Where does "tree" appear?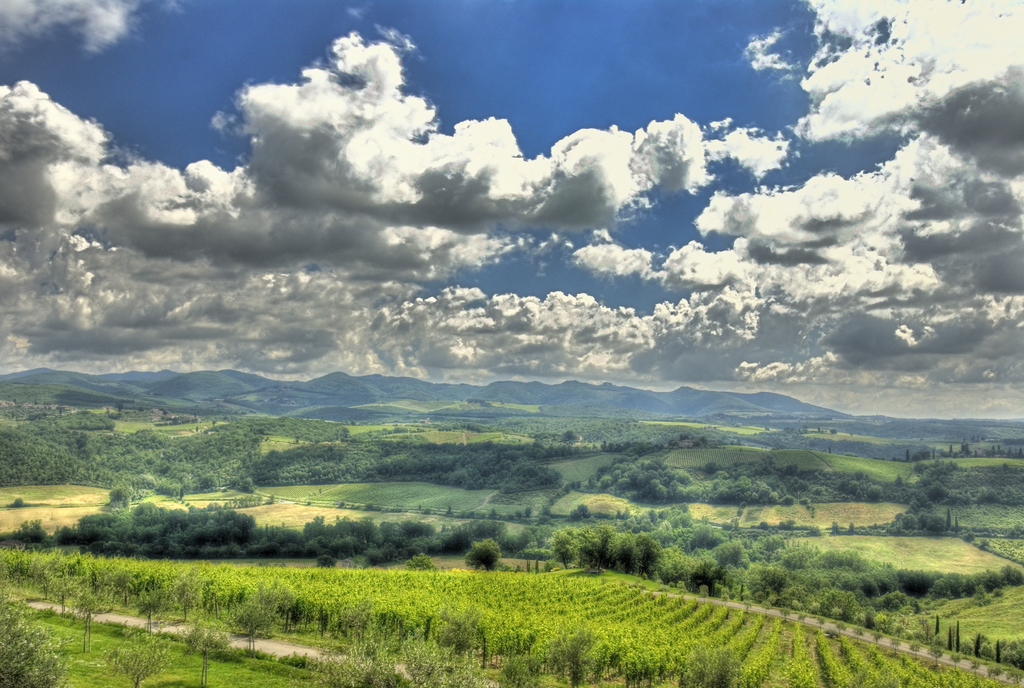
Appears at x1=594 y1=527 x2=635 y2=575.
